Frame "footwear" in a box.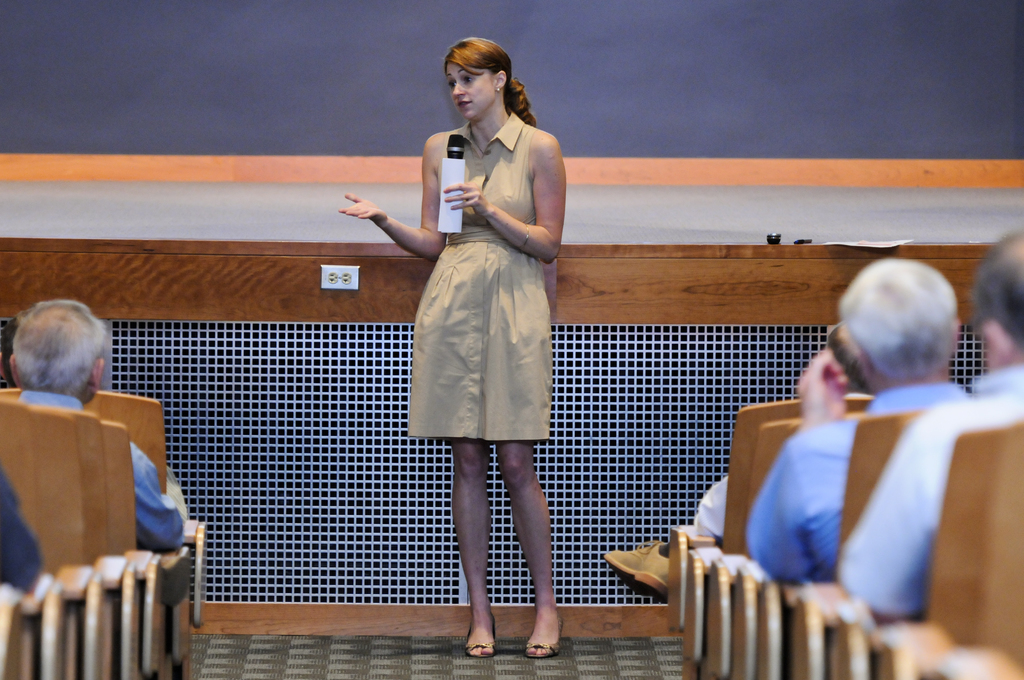
(x1=466, y1=616, x2=499, y2=659).
